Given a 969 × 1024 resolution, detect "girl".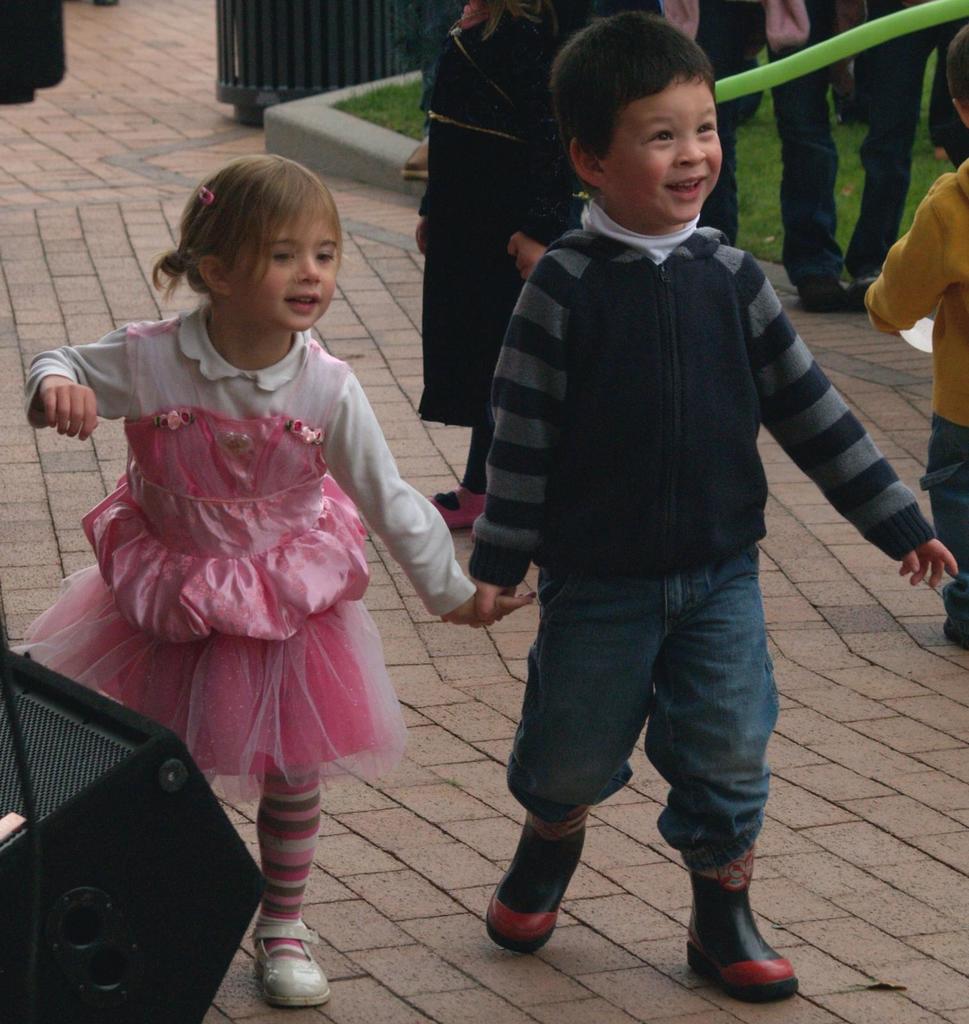
[left=22, top=150, right=539, bottom=1004].
